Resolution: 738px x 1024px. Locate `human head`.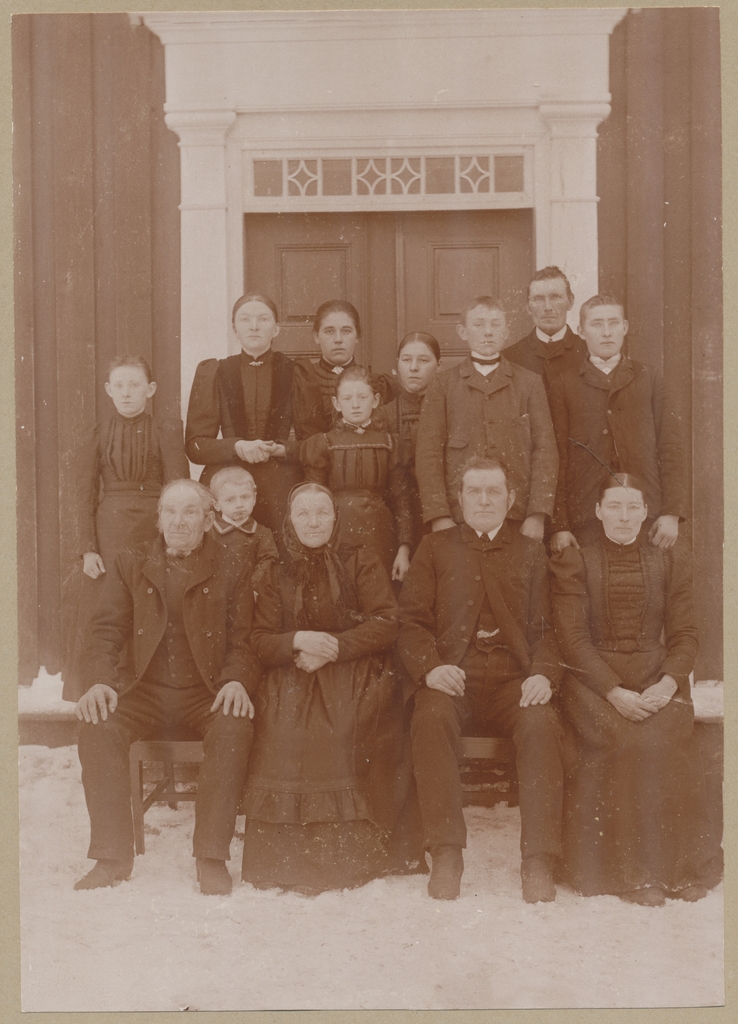
x1=525, y1=269, x2=577, y2=332.
